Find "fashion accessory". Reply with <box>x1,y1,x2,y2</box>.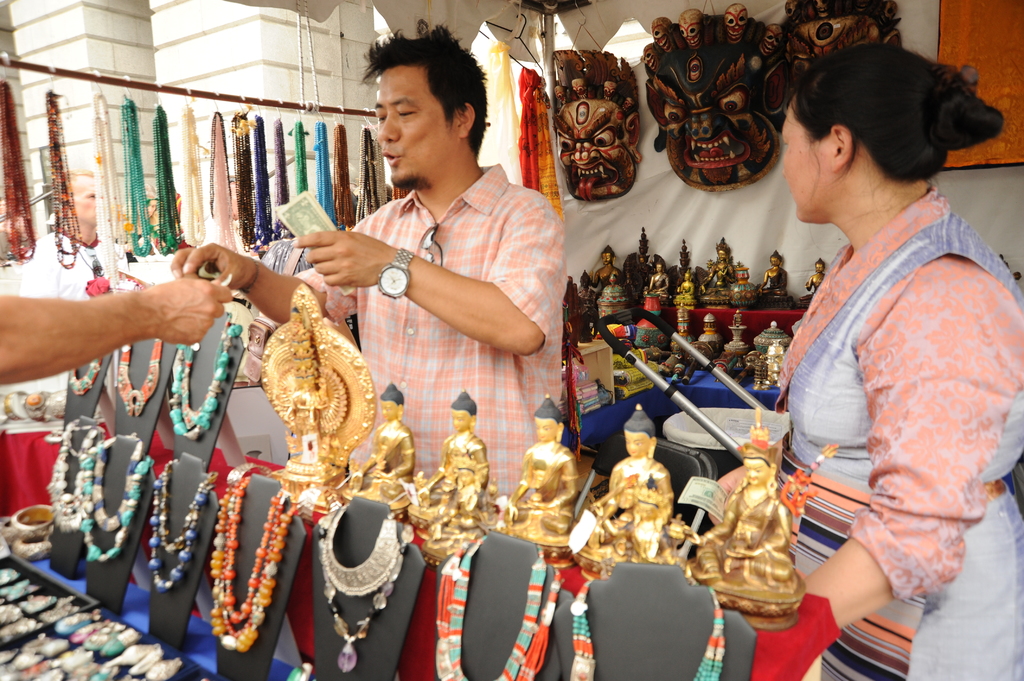
<box>150,456,214,590</box>.
